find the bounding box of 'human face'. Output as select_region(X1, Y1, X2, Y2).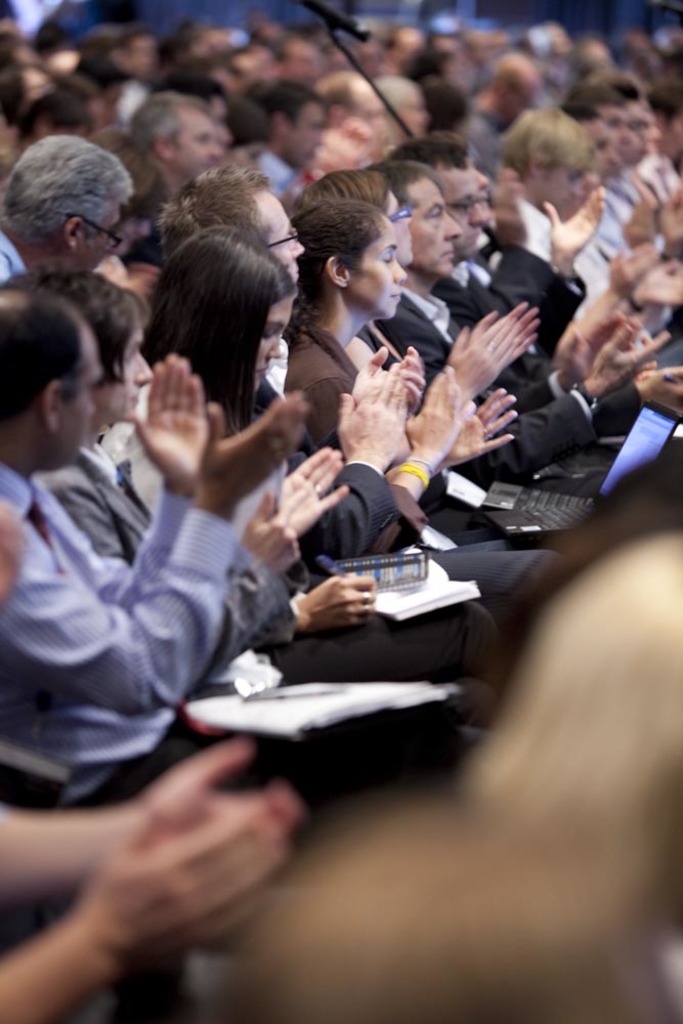
select_region(60, 336, 101, 467).
